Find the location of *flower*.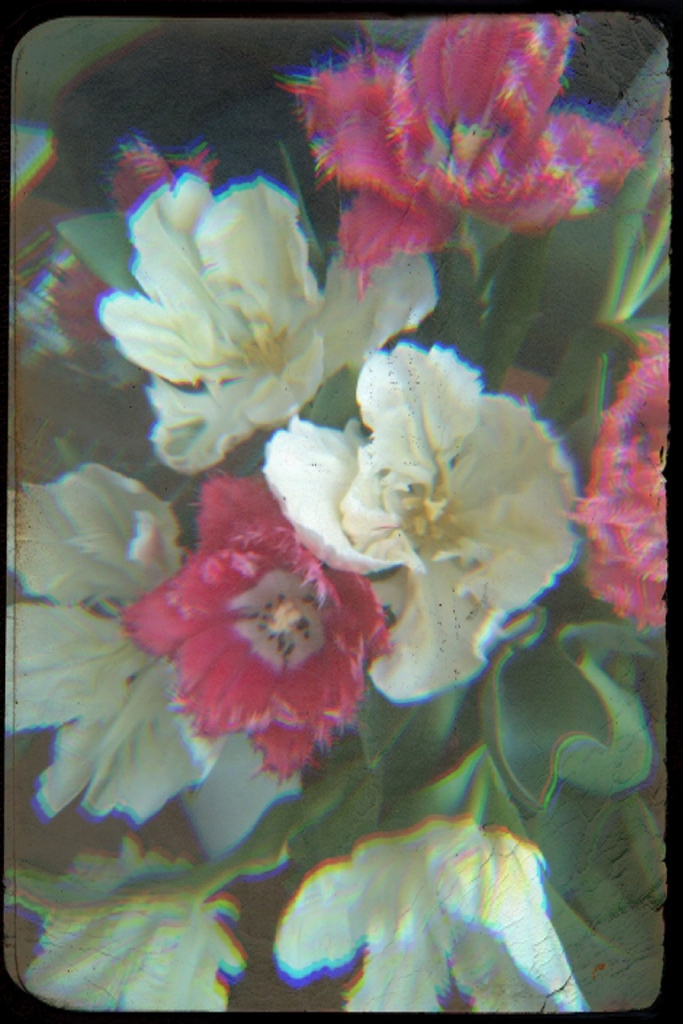
Location: x1=112, y1=454, x2=392, y2=809.
